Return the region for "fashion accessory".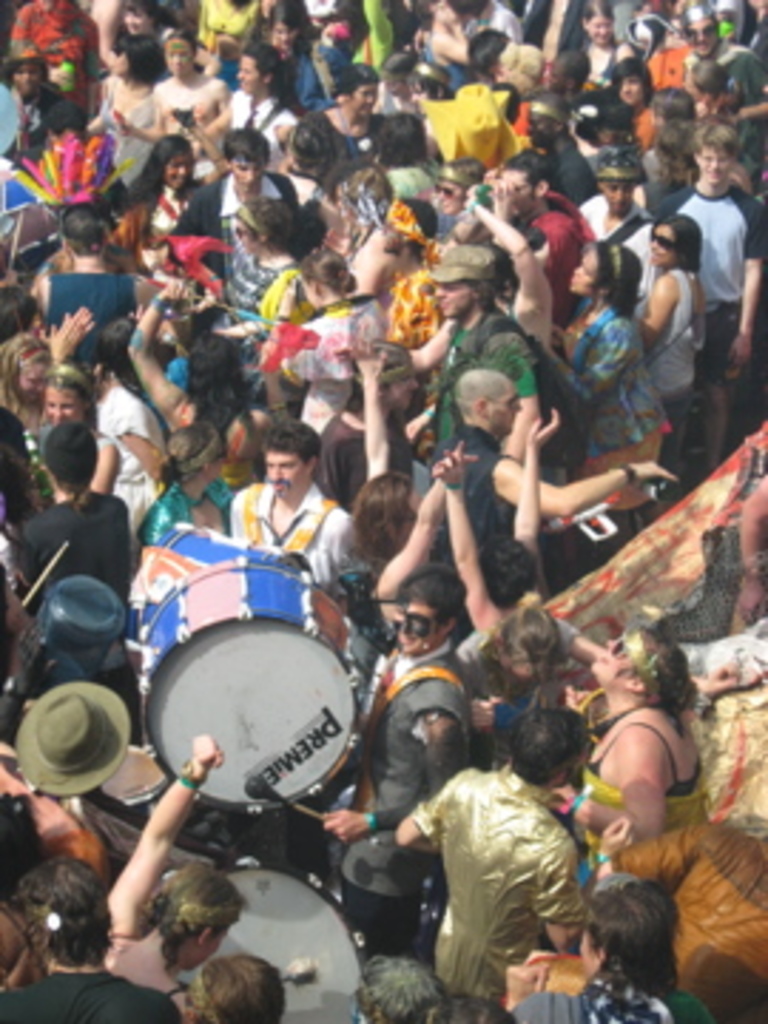
<bbox>646, 230, 683, 247</bbox>.
